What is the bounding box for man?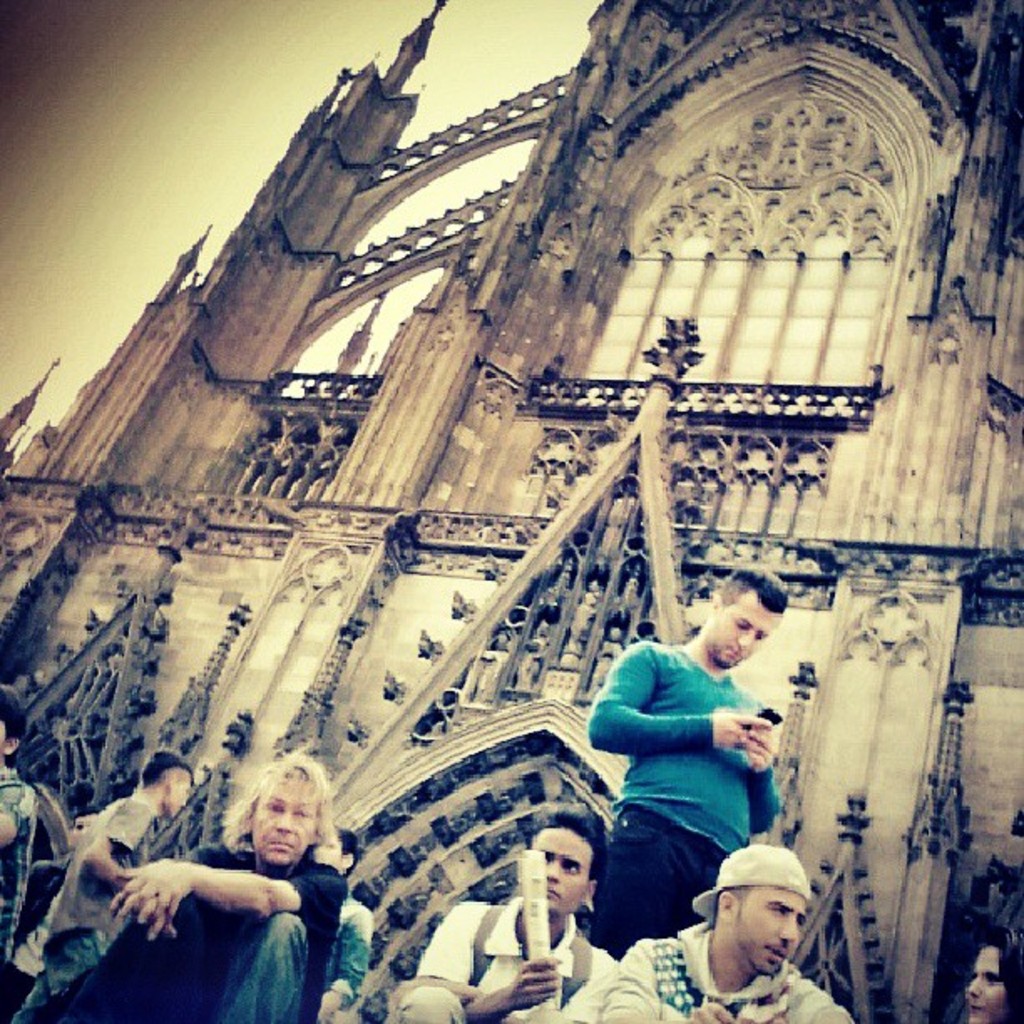
<box>0,689,67,986</box>.
